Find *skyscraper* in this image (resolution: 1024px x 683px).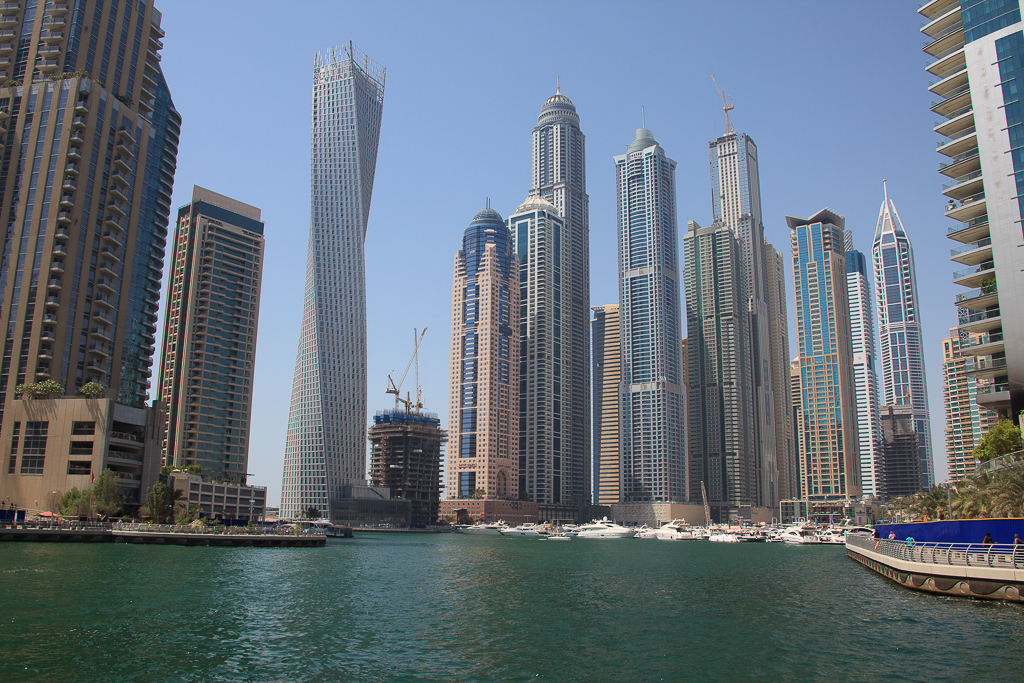
region(436, 191, 525, 528).
